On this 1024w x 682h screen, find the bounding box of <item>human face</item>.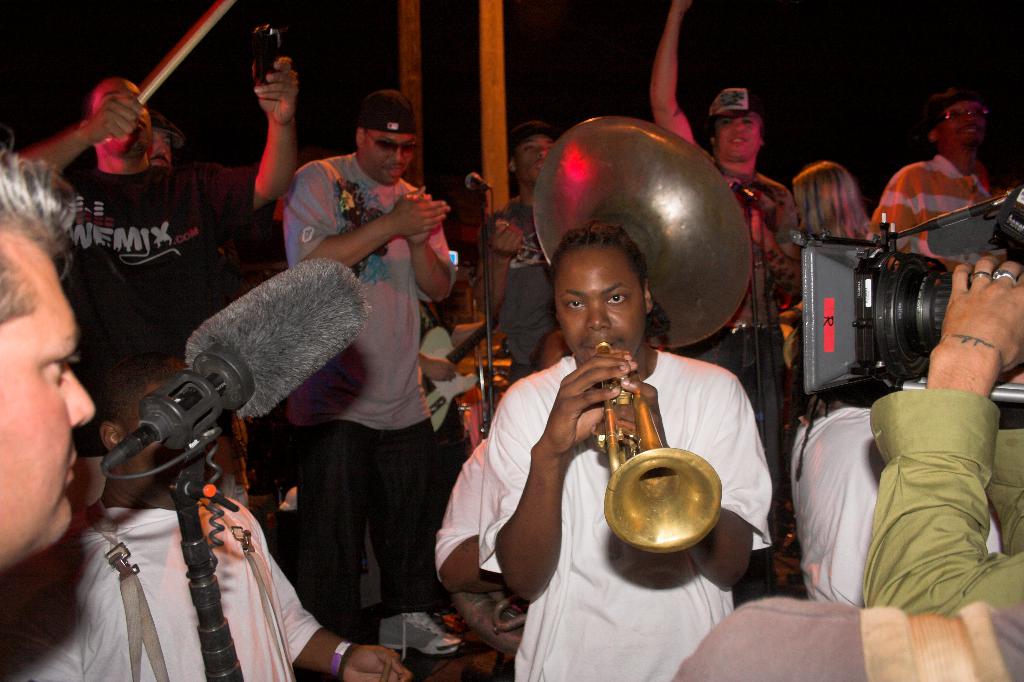
Bounding box: pyautogui.locateOnScreen(83, 82, 149, 153).
